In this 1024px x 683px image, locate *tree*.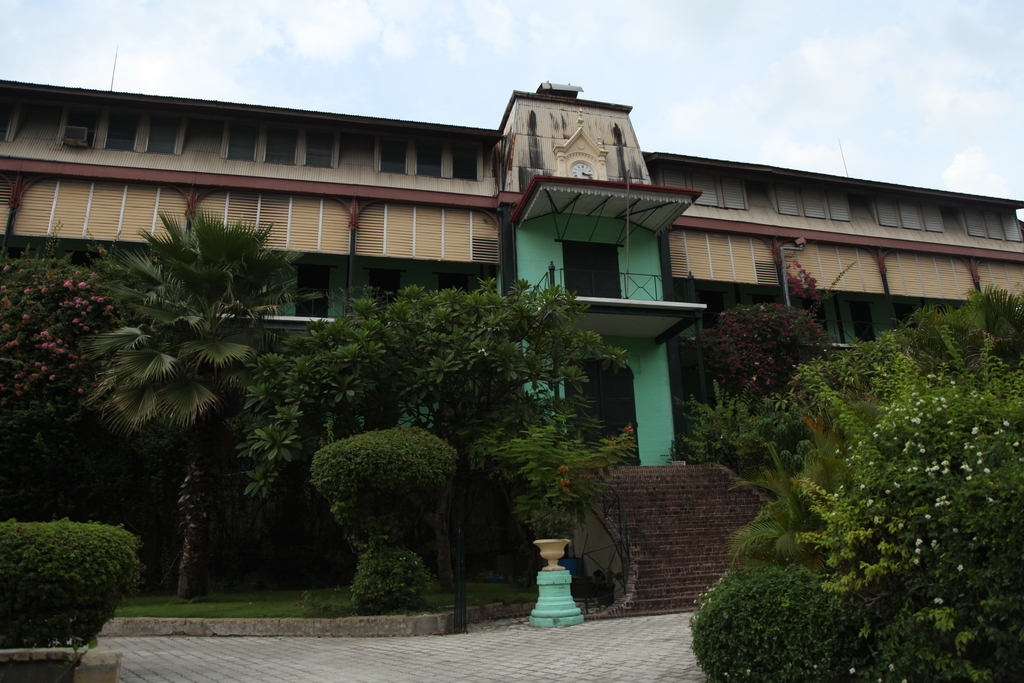
Bounding box: locate(0, 242, 111, 494).
